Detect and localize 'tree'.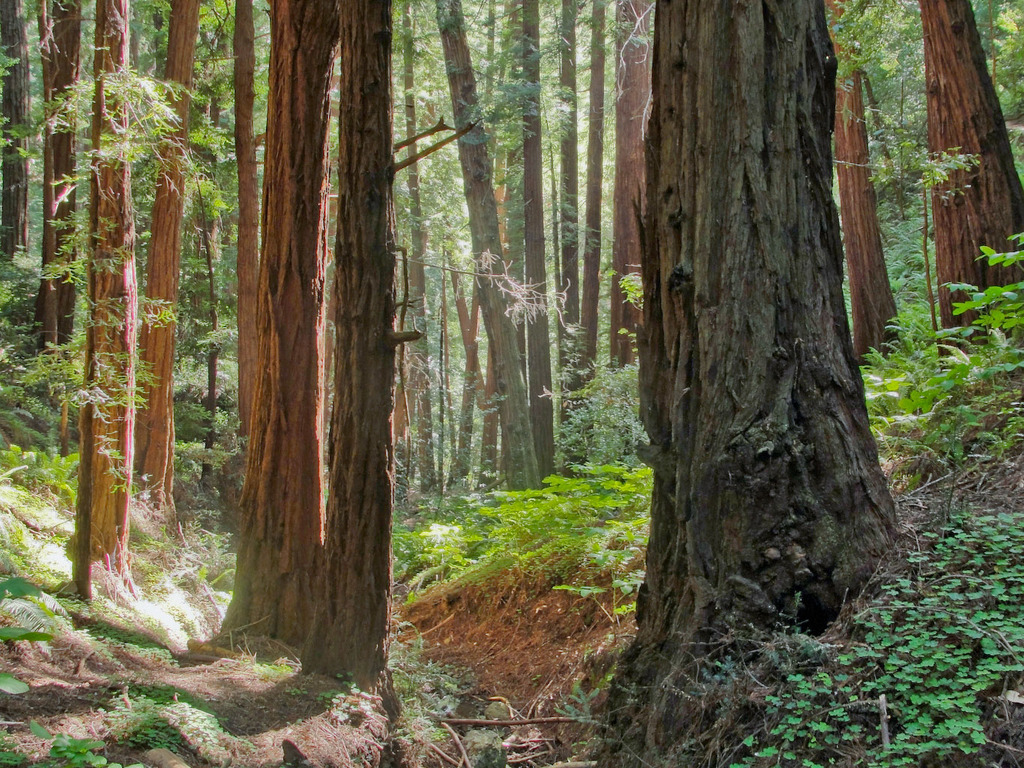
Localized at (left=829, top=0, right=911, bottom=360).
